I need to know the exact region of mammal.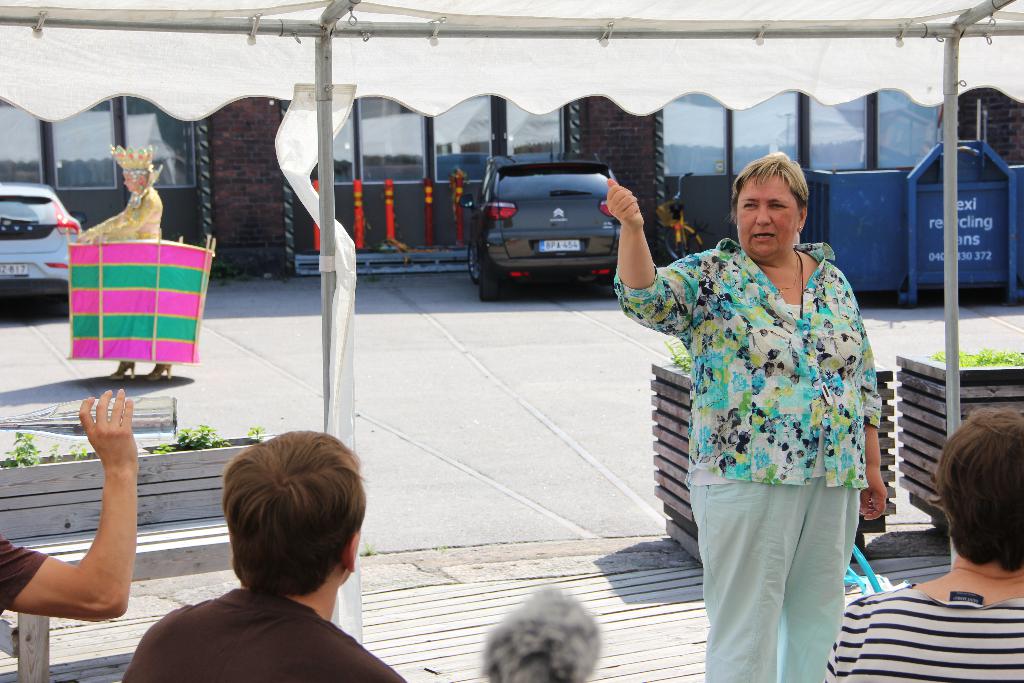
Region: crop(826, 410, 1023, 682).
